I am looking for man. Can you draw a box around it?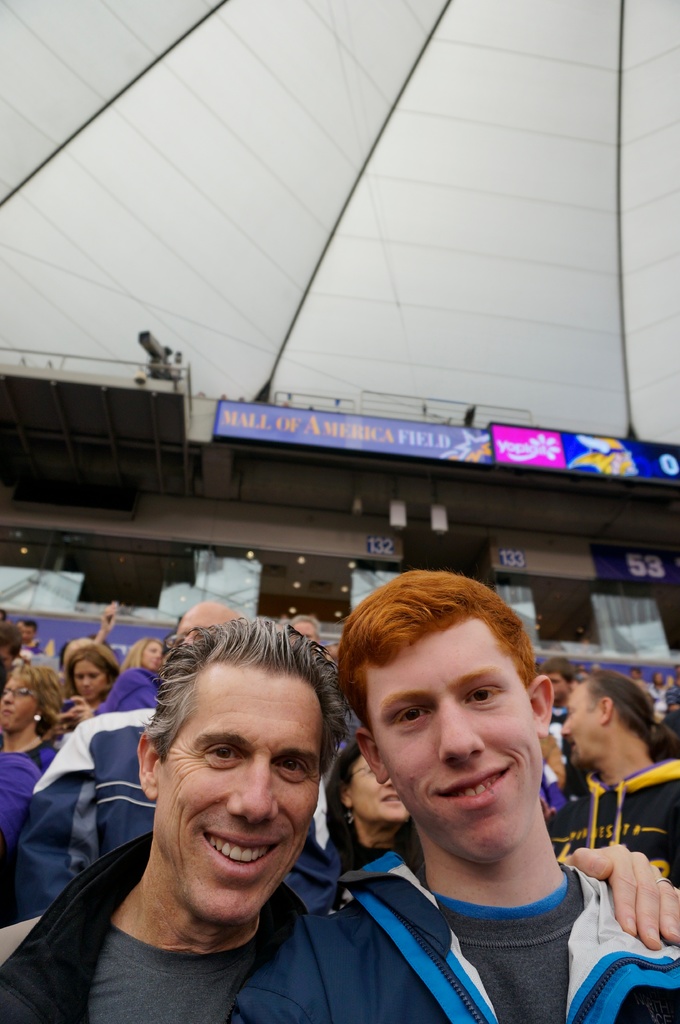
Sure, the bounding box is 549/673/679/886.
